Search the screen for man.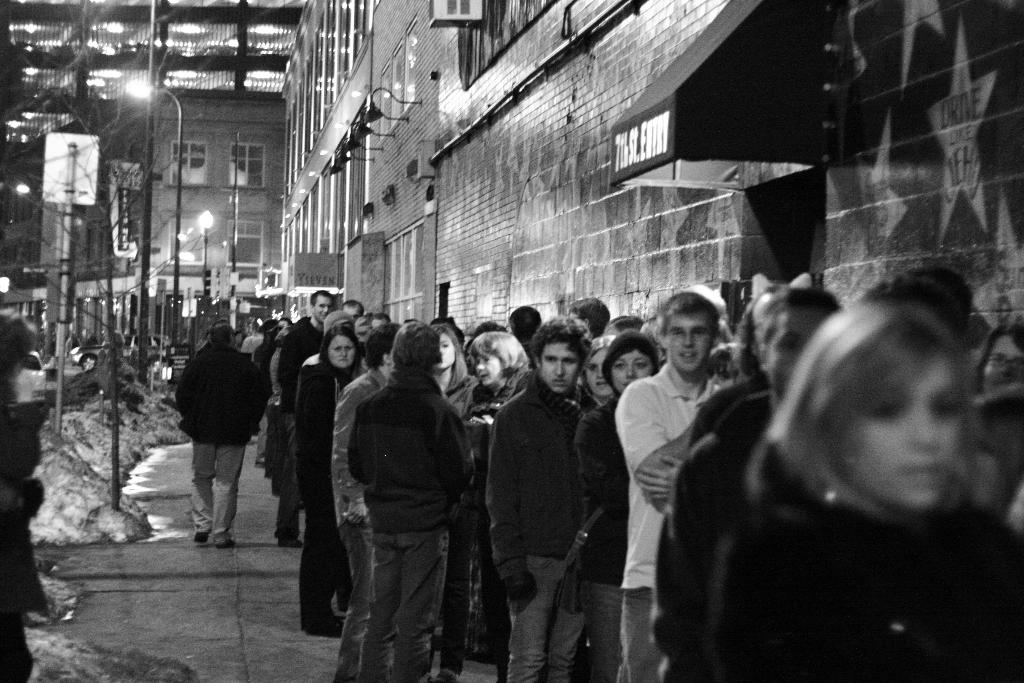
Found at BBox(485, 315, 604, 682).
